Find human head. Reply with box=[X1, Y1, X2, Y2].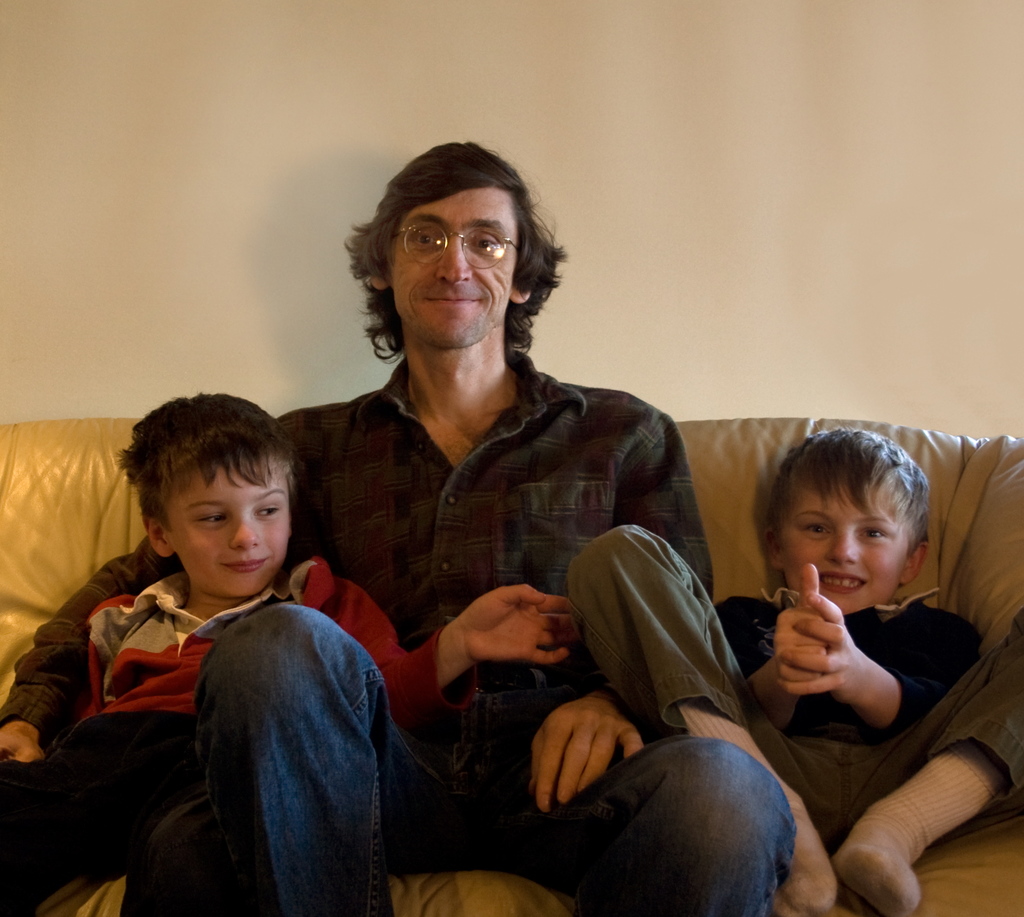
box=[371, 139, 531, 348].
